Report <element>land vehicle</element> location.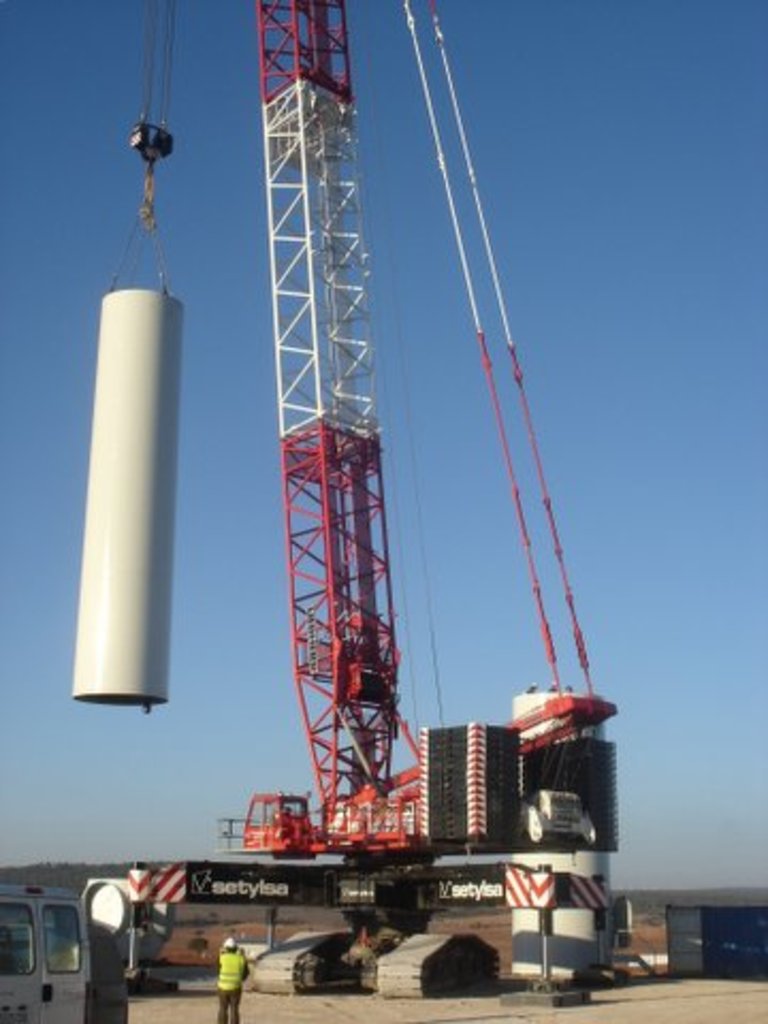
Report: select_region(241, 0, 617, 998).
